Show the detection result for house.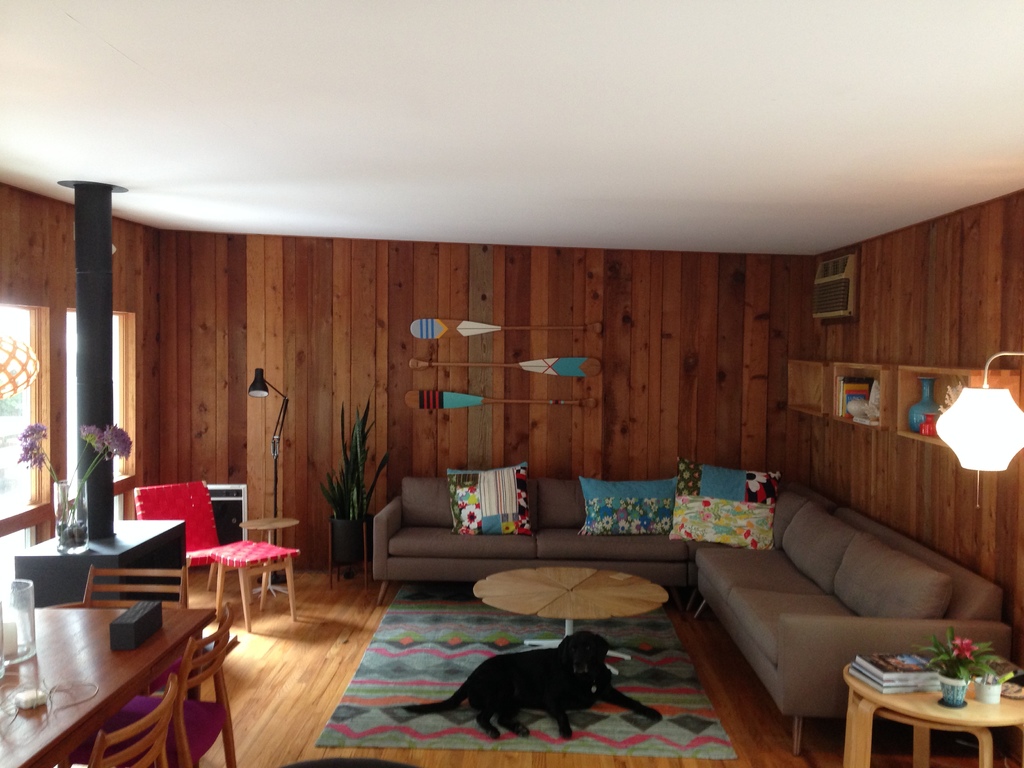
<region>0, 0, 1023, 767</region>.
